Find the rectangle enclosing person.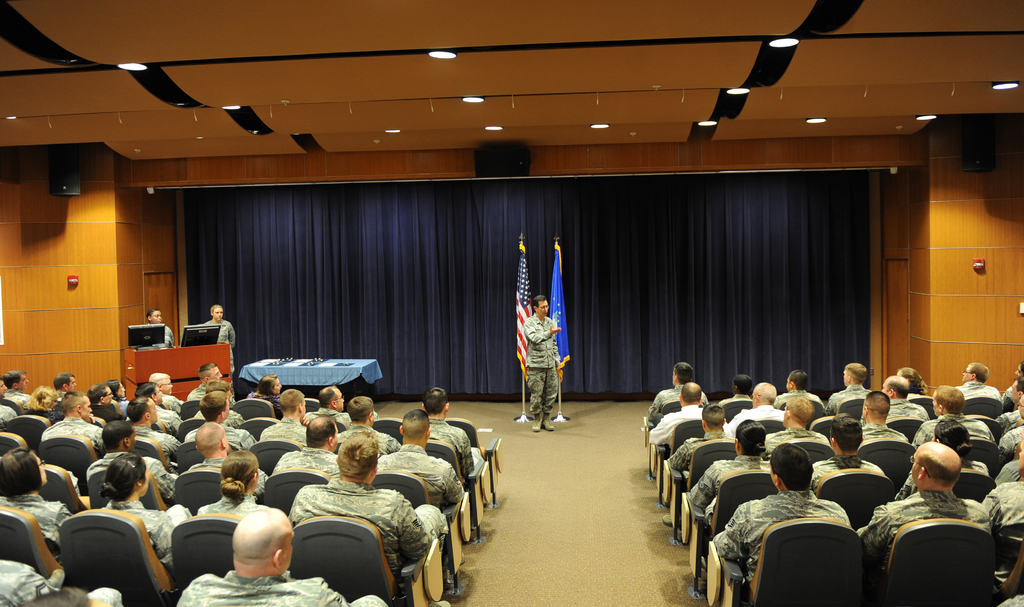
crop(520, 289, 563, 431).
